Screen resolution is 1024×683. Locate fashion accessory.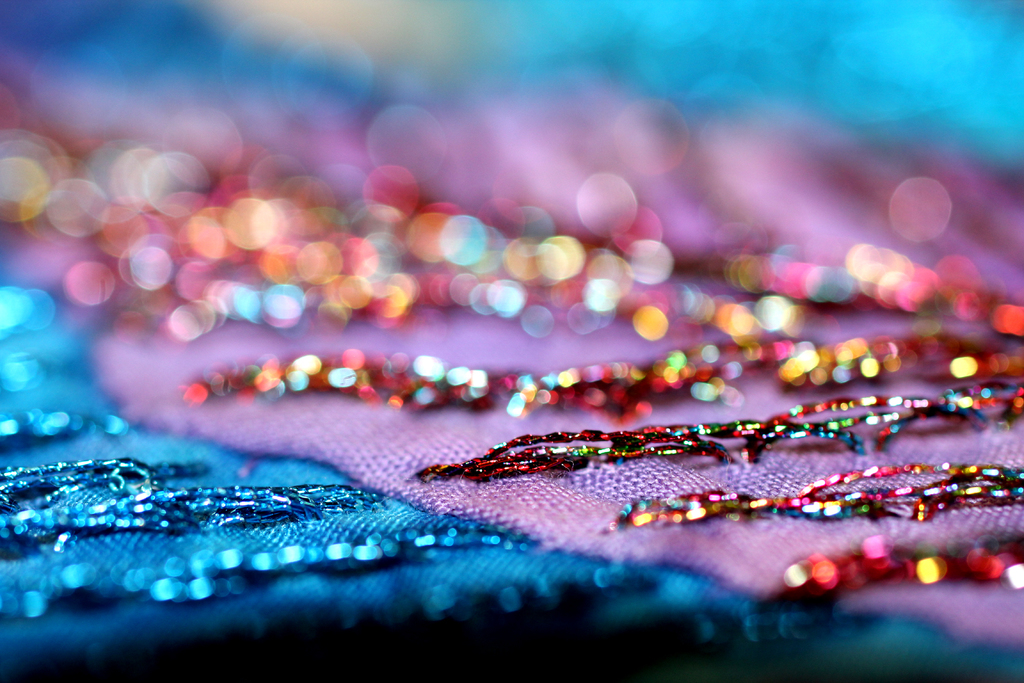
0 483 385 536.
